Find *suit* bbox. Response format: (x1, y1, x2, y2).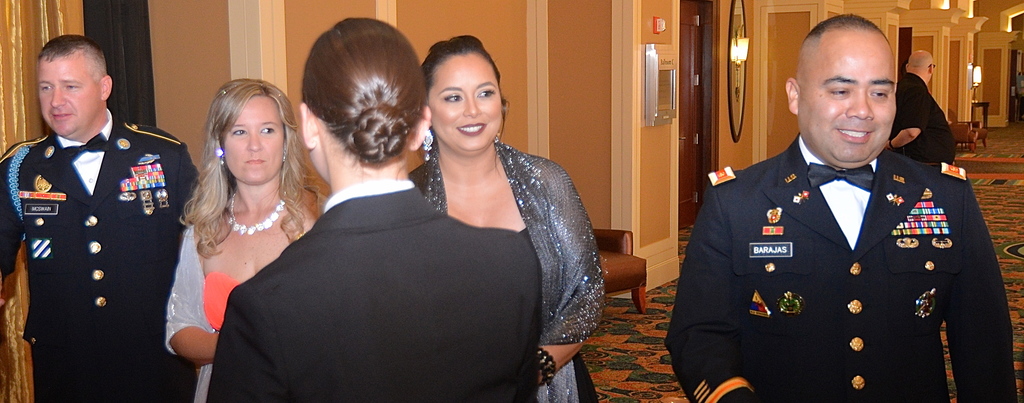
(666, 133, 1016, 402).
